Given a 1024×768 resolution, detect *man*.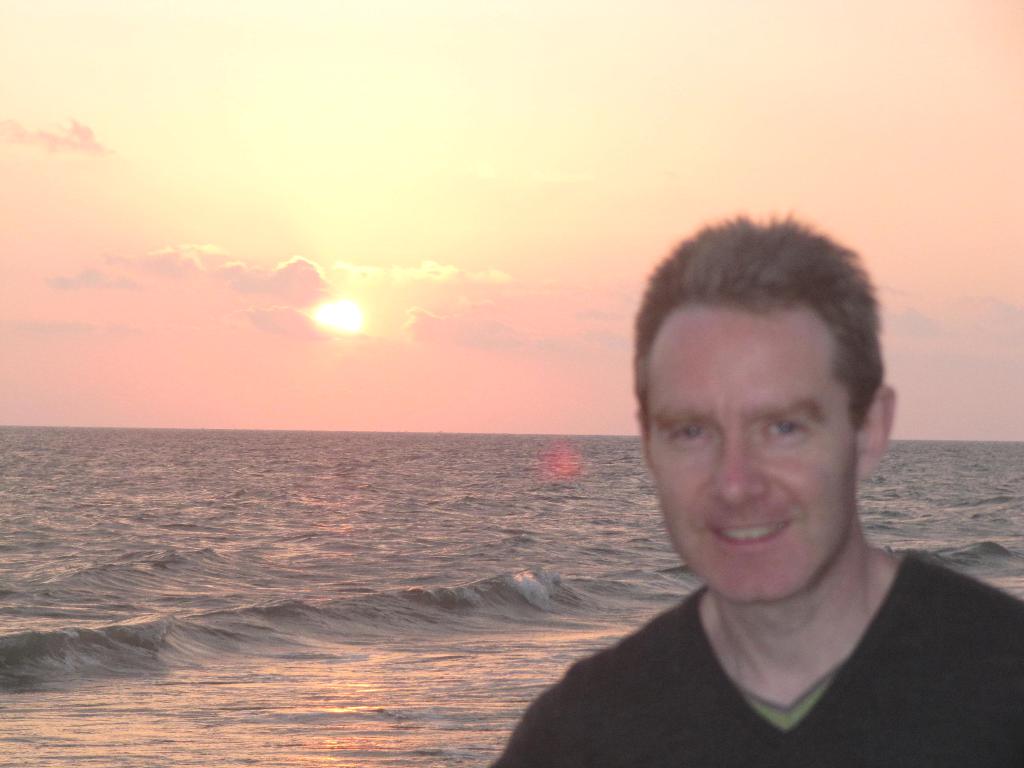
{"left": 484, "top": 206, "right": 1023, "bottom": 767}.
